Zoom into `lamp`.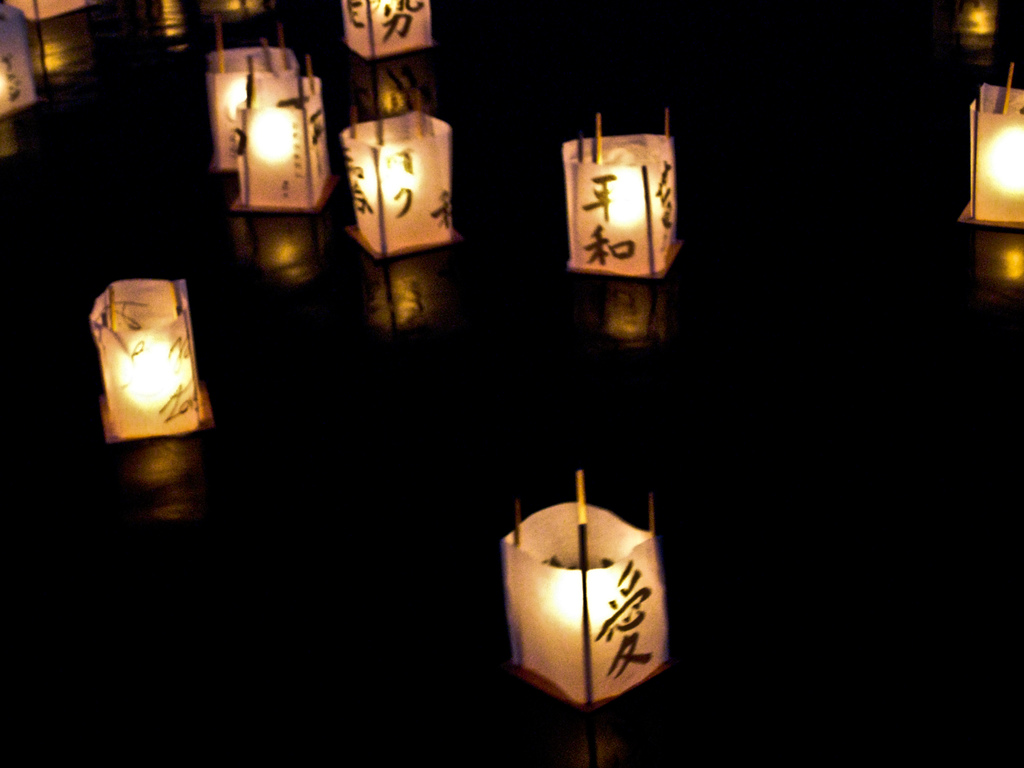
Zoom target: crop(346, 106, 461, 264).
